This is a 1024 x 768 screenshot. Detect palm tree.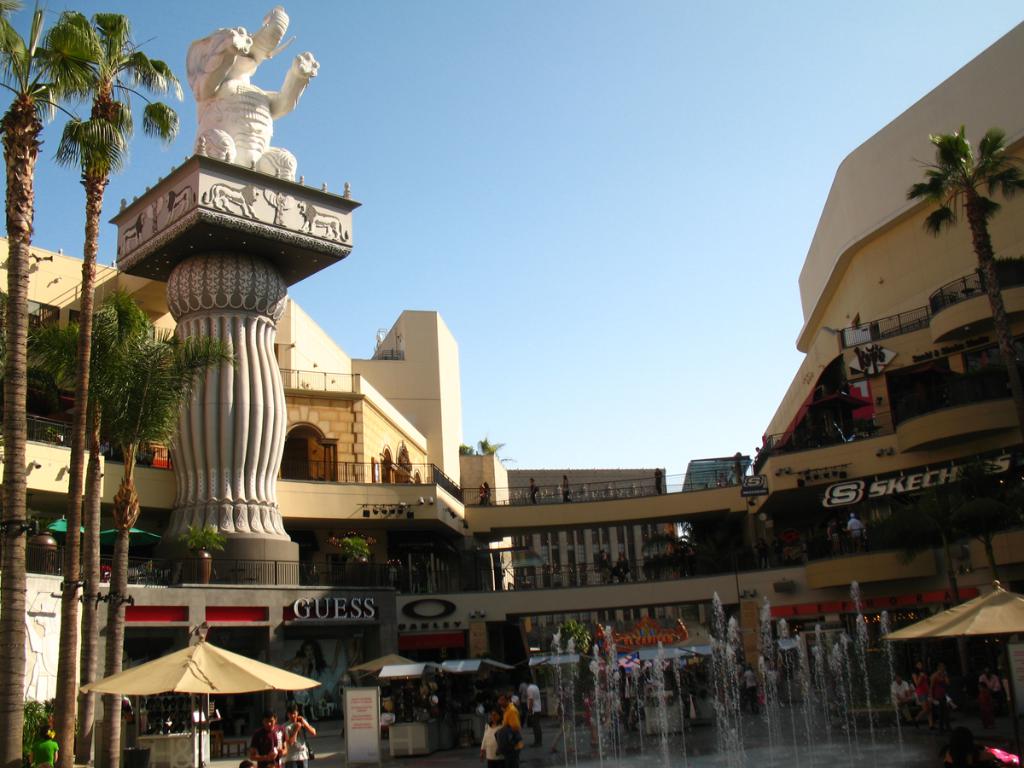
(left=905, top=121, right=1023, bottom=394).
